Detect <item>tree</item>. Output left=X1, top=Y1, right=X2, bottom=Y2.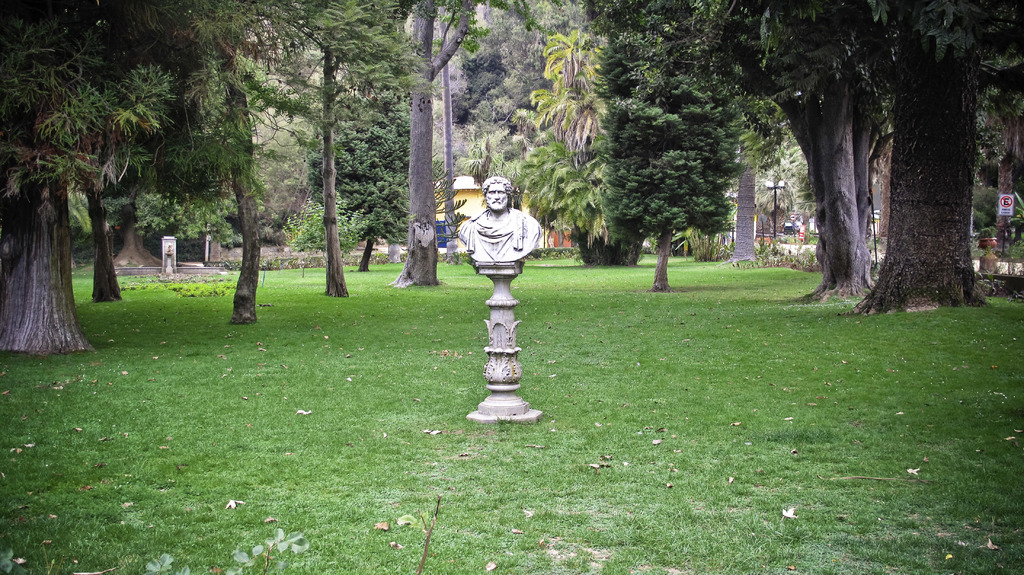
left=653, top=0, right=891, bottom=313.
